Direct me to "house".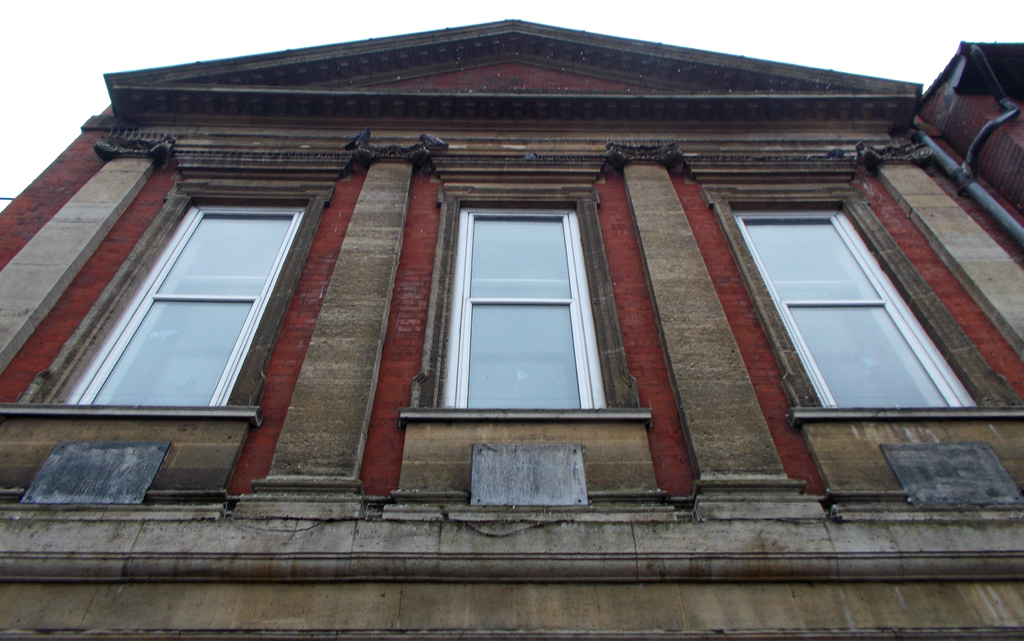
Direction: [x1=0, y1=17, x2=1023, y2=640].
